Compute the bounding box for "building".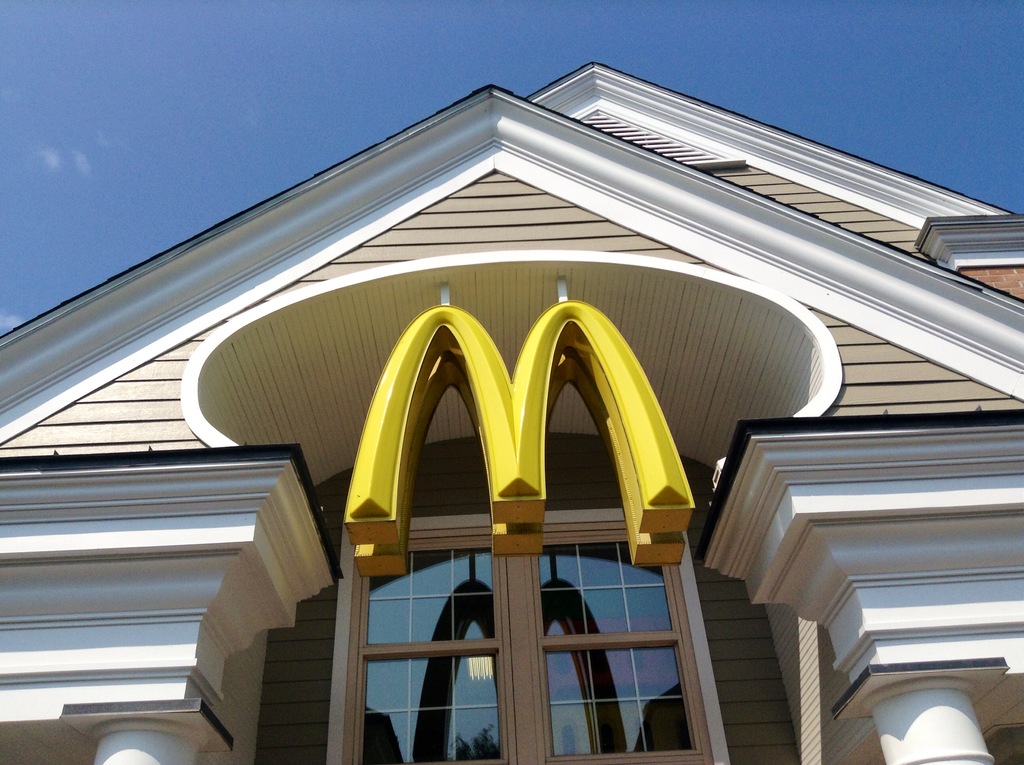
rect(0, 58, 1023, 764).
